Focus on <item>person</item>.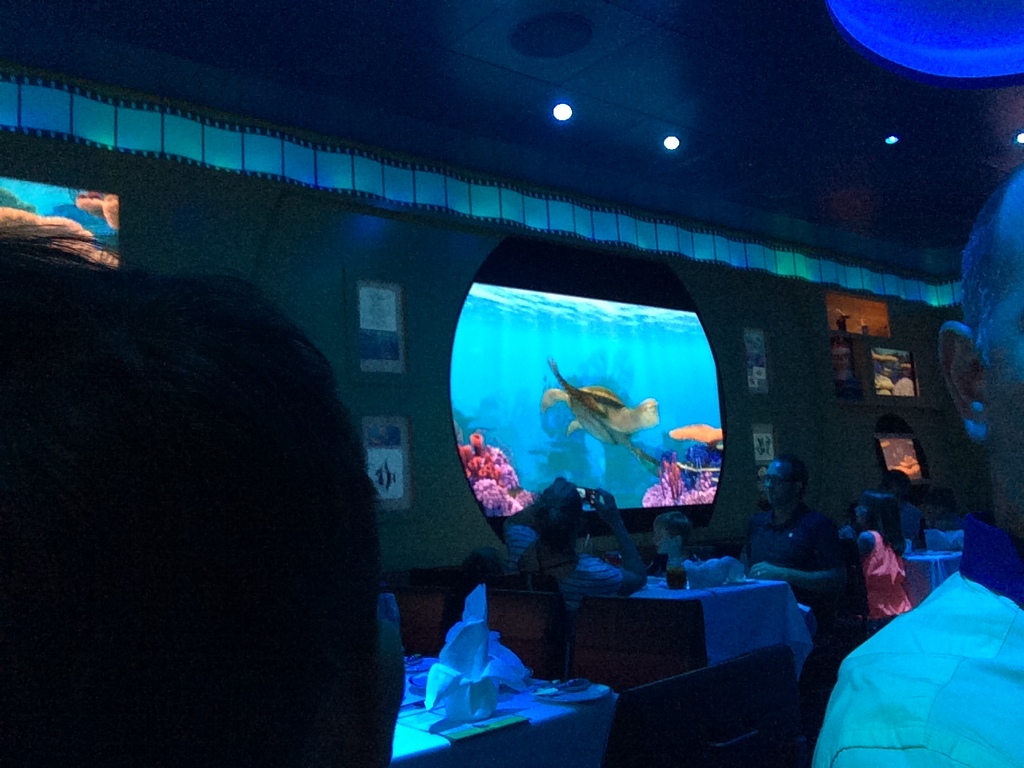
Focused at (813, 154, 1023, 767).
